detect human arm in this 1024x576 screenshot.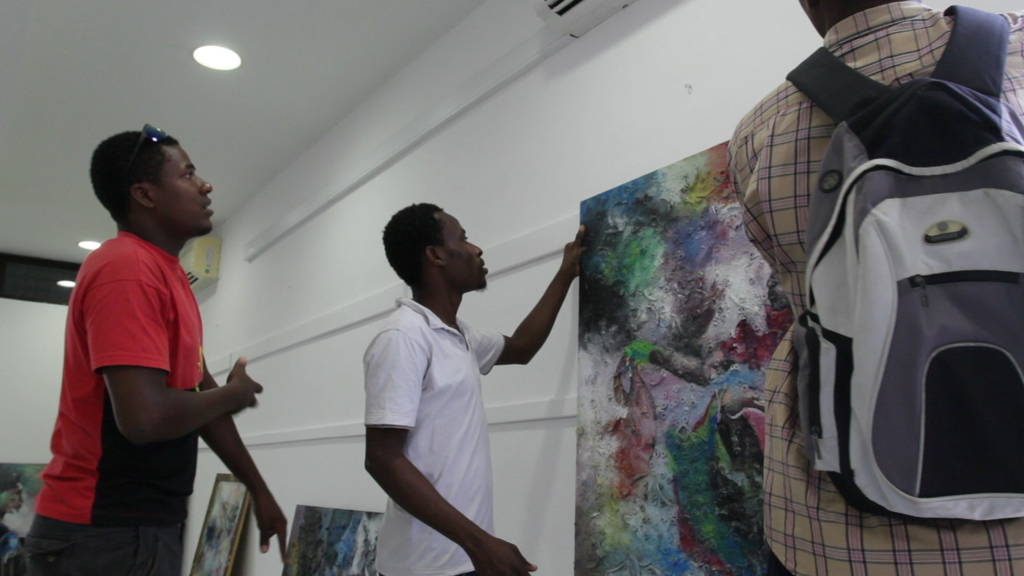
Detection: detection(364, 330, 541, 575).
